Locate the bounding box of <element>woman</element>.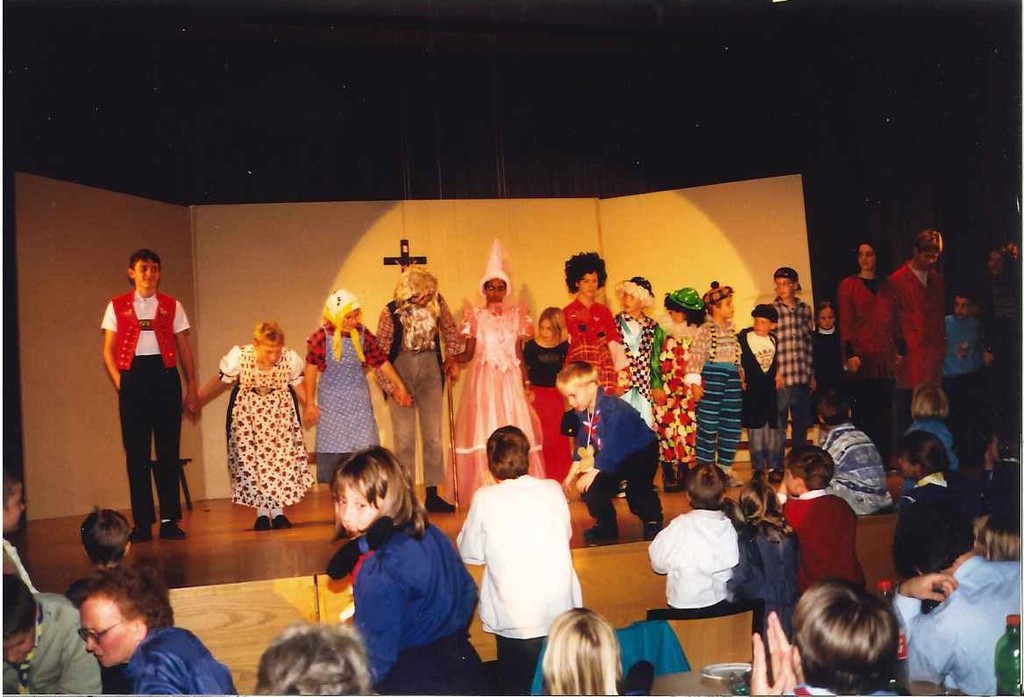
Bounding box: (x1=516, y1=305, x2=589, y2=479).
